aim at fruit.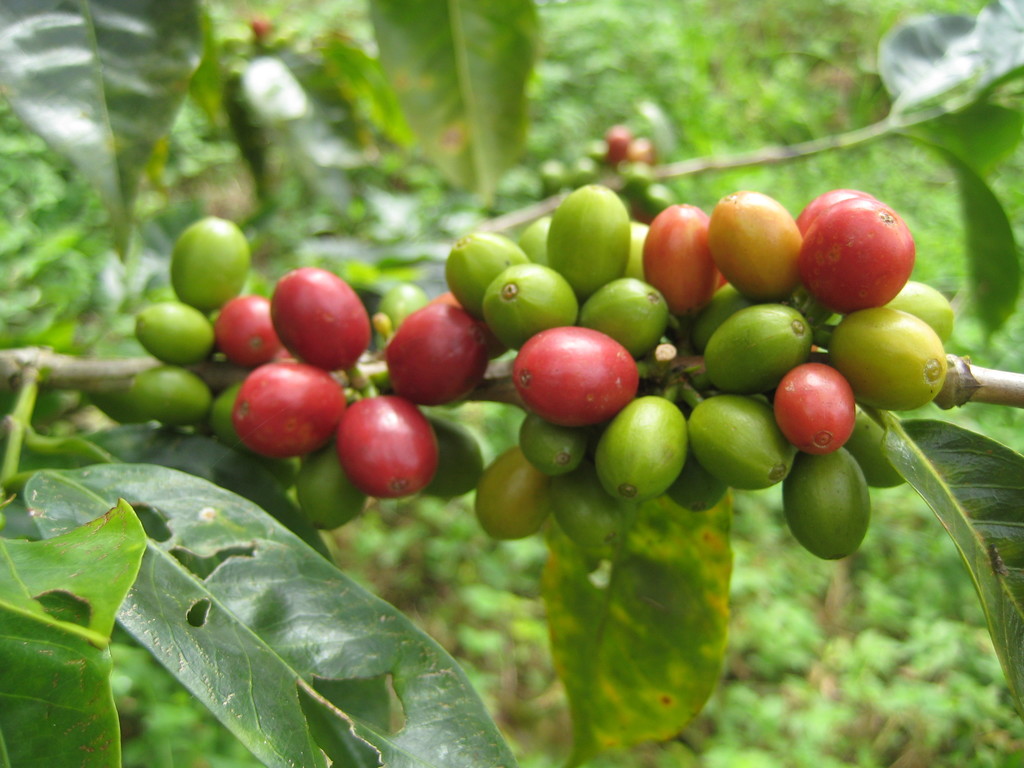
Aimed at 781 451 869 562.
